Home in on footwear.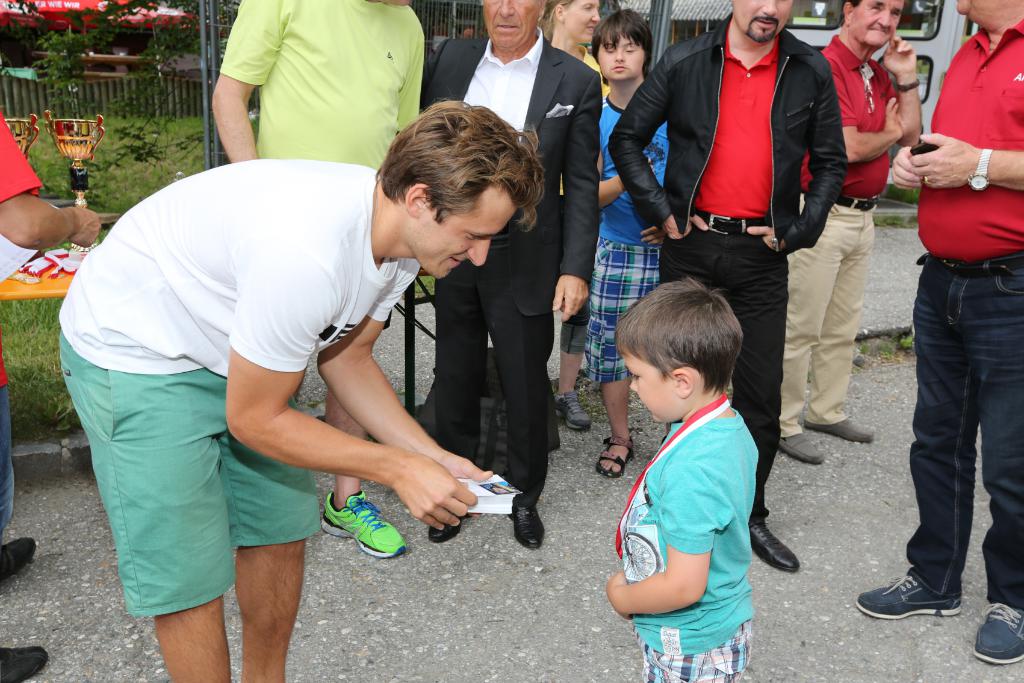
Homed in at bbox(0, 536, 36, 582).
